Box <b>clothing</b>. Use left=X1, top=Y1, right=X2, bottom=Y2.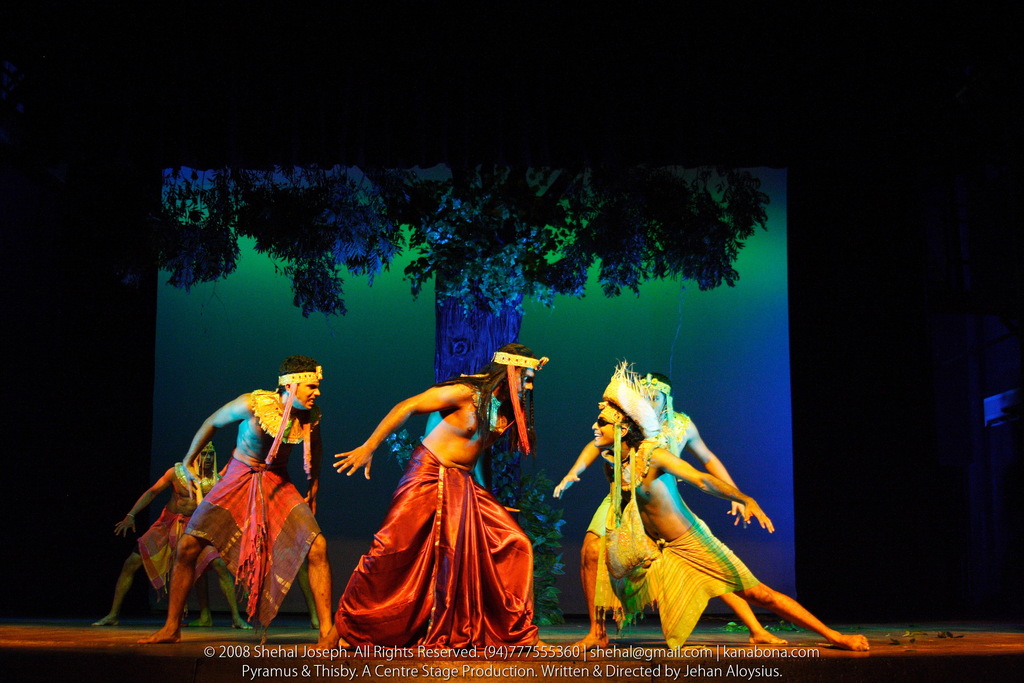
left=594, top=378, right=794, bottom=638.
